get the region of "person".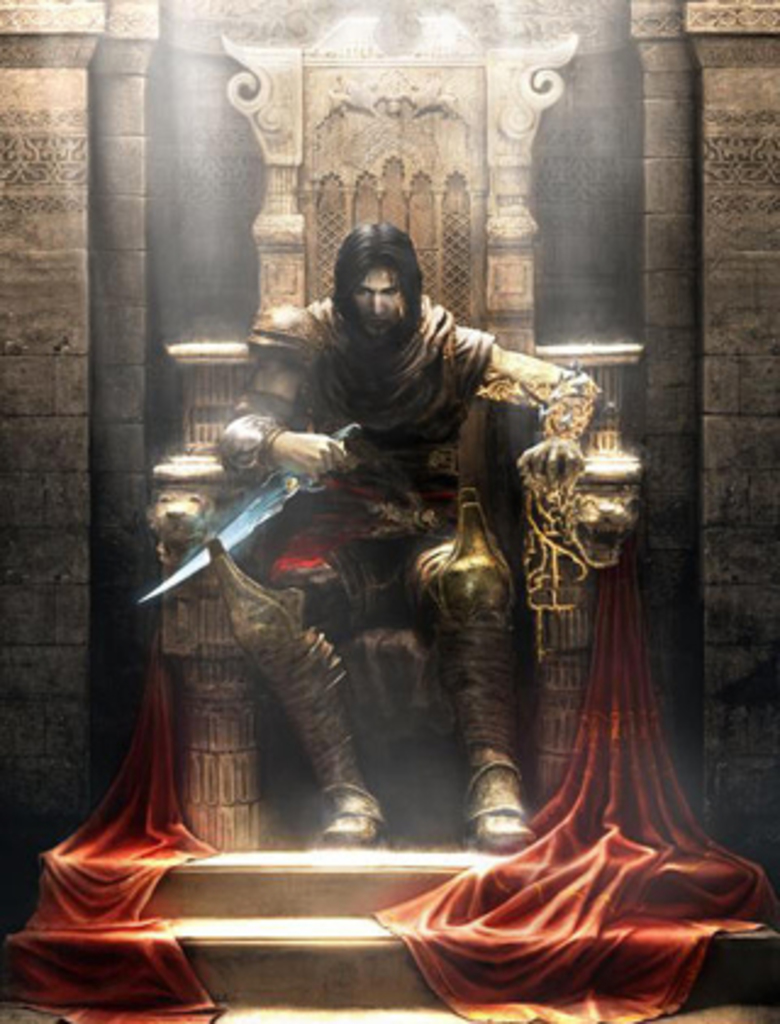
[left=202, top=215, right=604, bottom=846].
